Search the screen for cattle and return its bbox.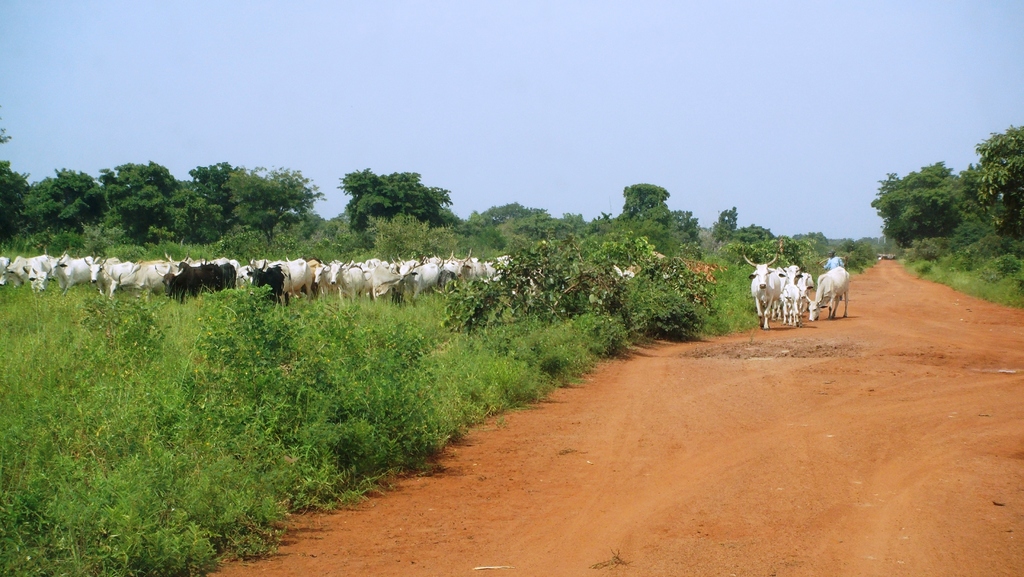
Found: (783,265,800,283).
